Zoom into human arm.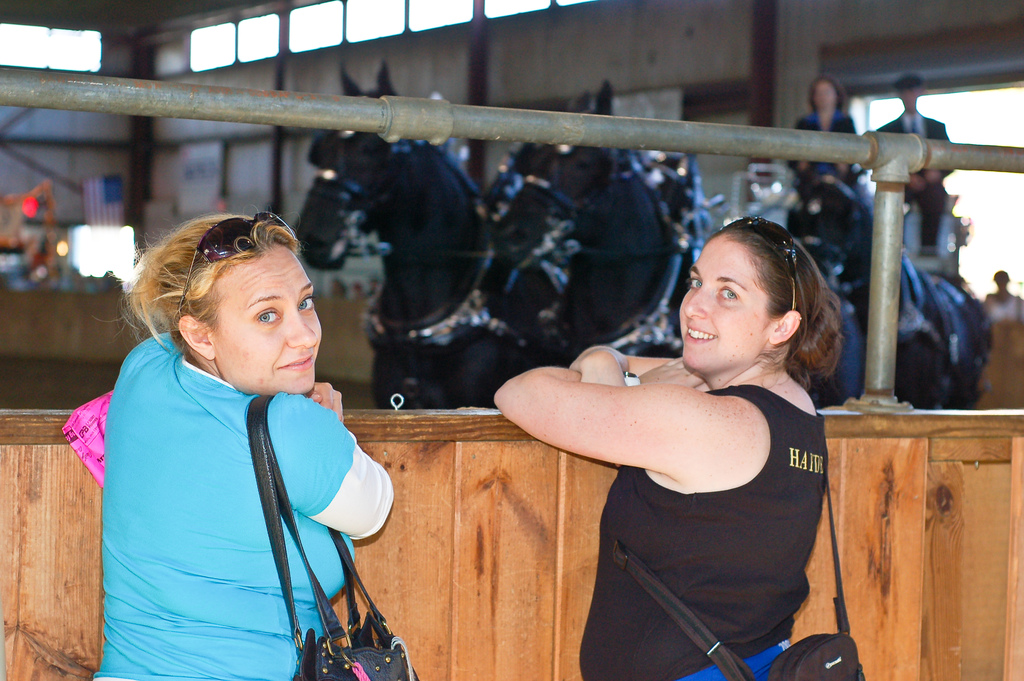
Zoom target: locate(795, 119, 814, 171).
